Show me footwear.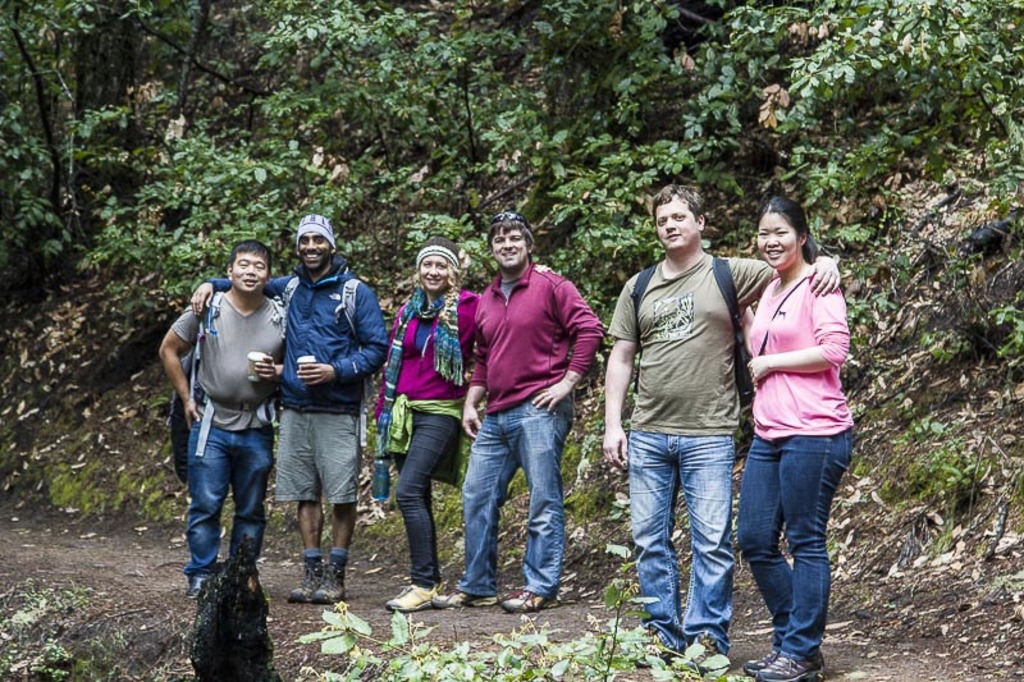
footwear is here: (left=756, top=653, right=823, bottom=681).
